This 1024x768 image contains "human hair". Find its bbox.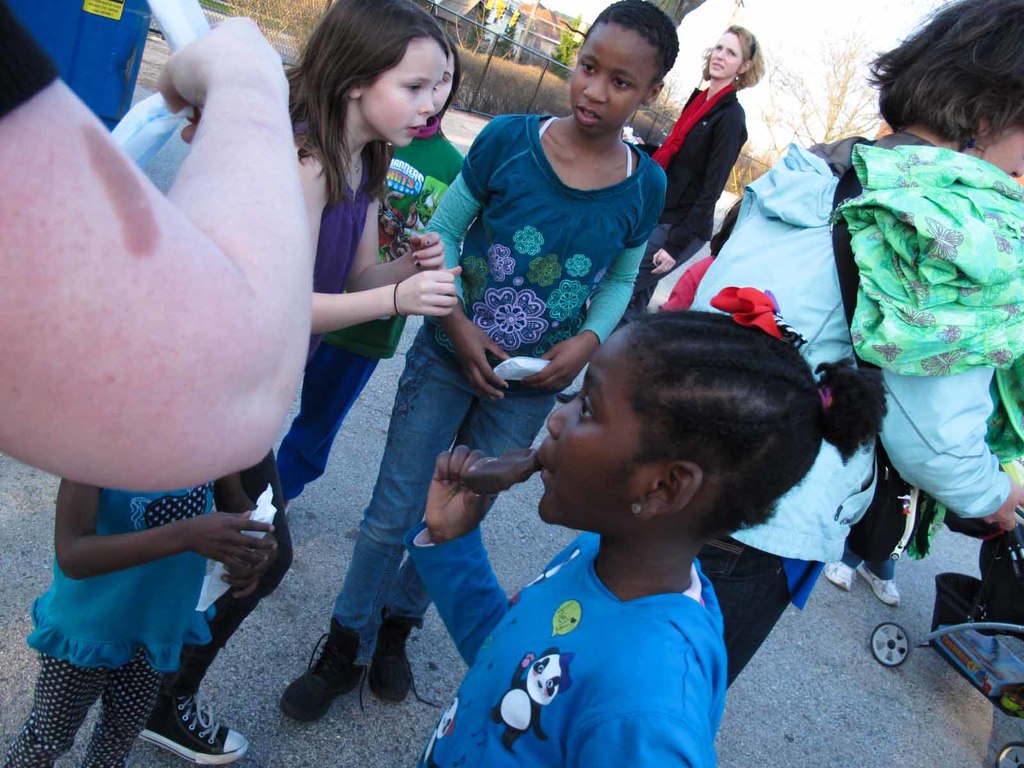
rect(285, 0, 449, 209).
